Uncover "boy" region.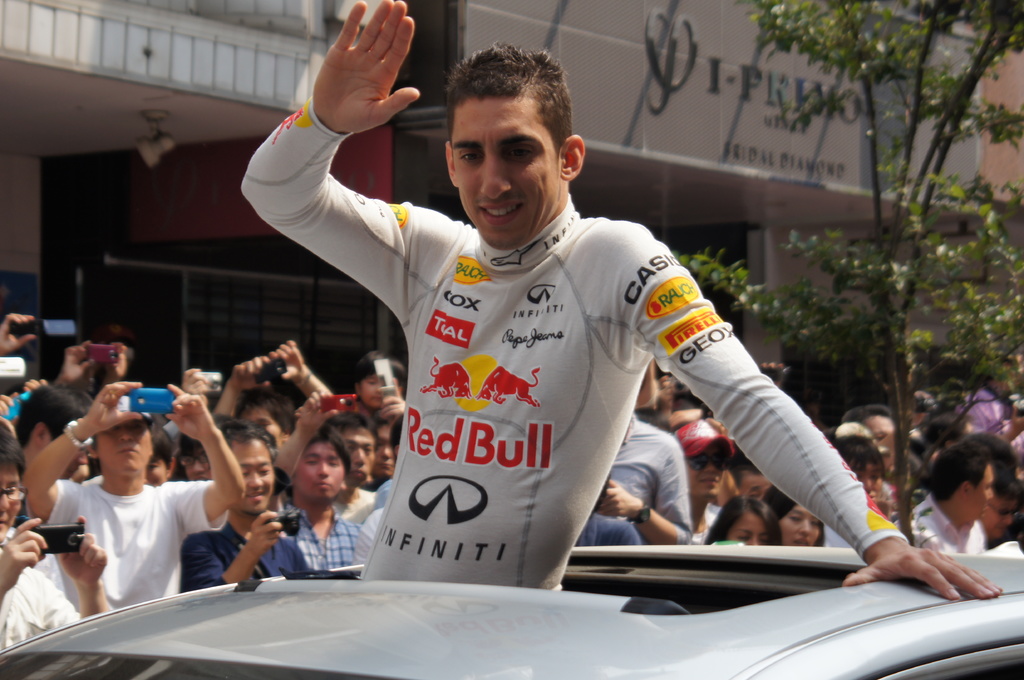
Uncovered: select_region(570, 408, 696, 551).
